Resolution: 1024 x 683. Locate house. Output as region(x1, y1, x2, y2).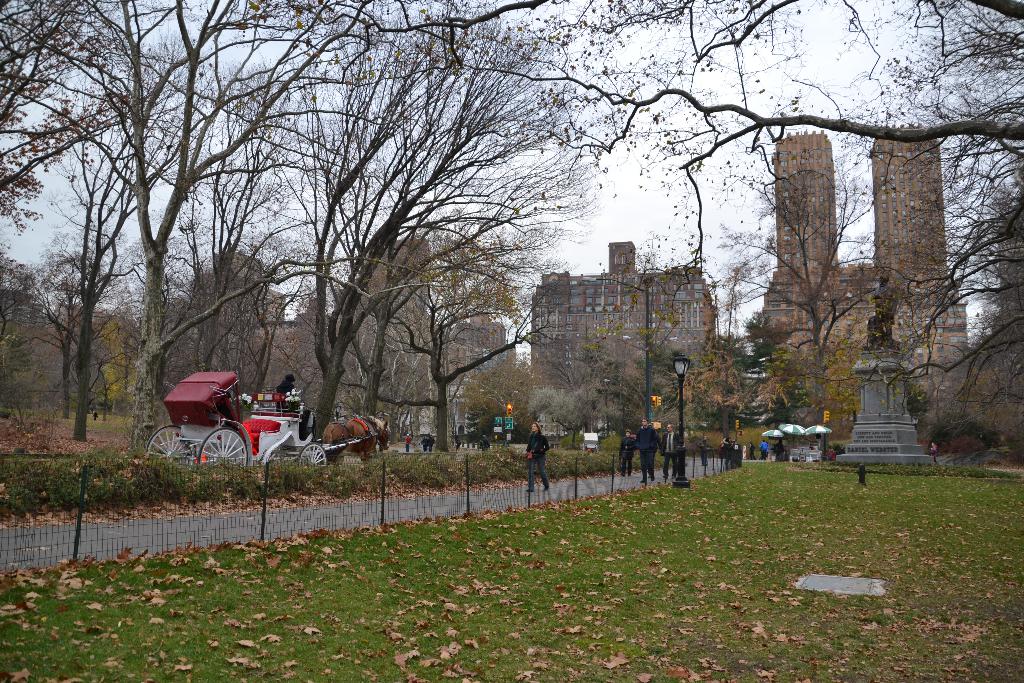
region(367, 258, 447, 432).
